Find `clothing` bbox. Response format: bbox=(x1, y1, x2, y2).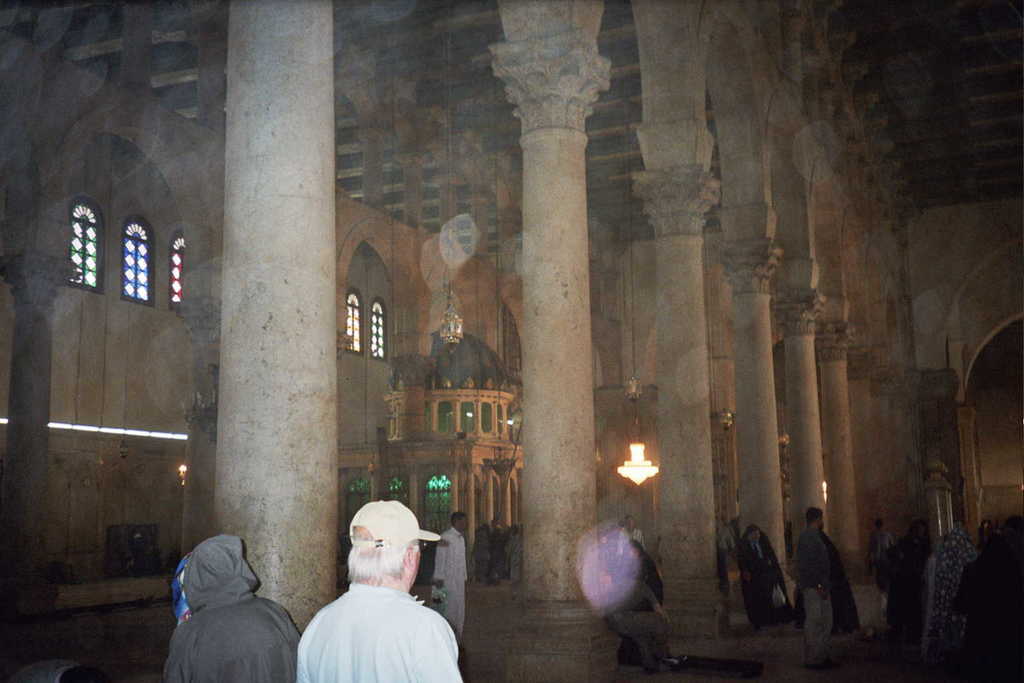
bbox=(969, 542, 1021, 630).
